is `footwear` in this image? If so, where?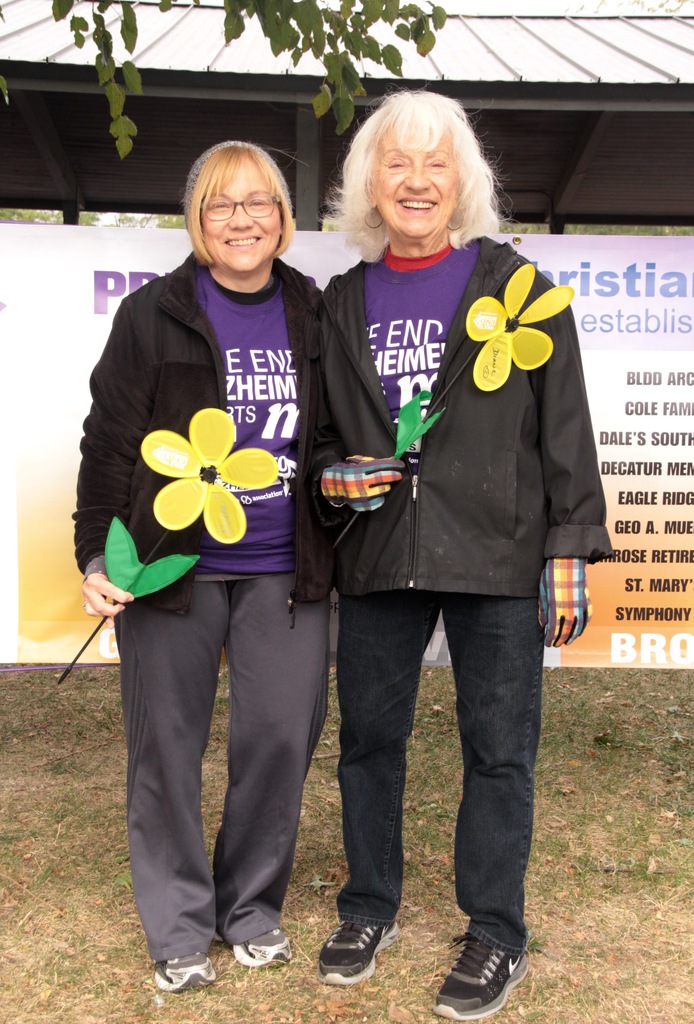
Yes, at (320, 915, 399, 984).
